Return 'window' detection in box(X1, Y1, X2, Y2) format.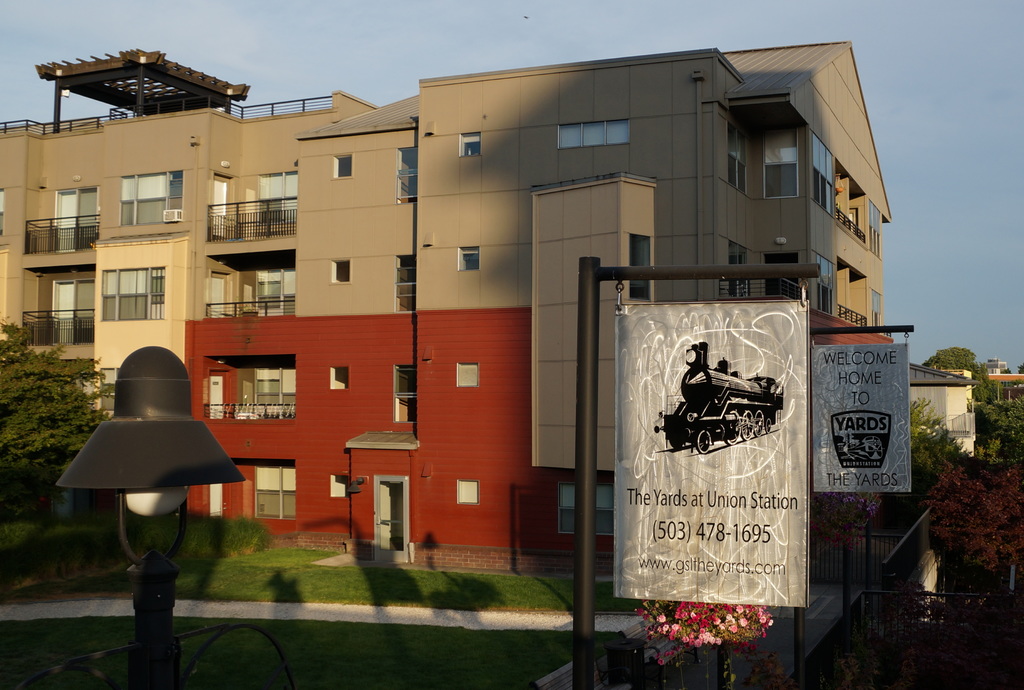
box(98, 370, 115, 413).
